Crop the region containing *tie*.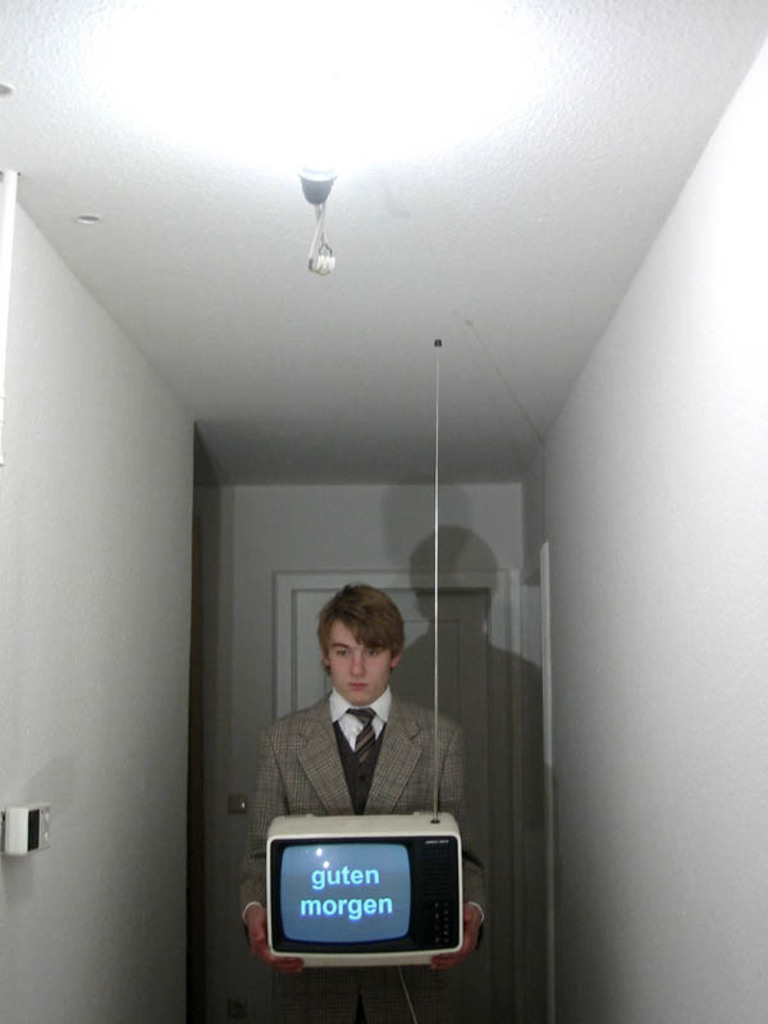
Crop region: x1=347 y1=694 x2=379 y2=771.
